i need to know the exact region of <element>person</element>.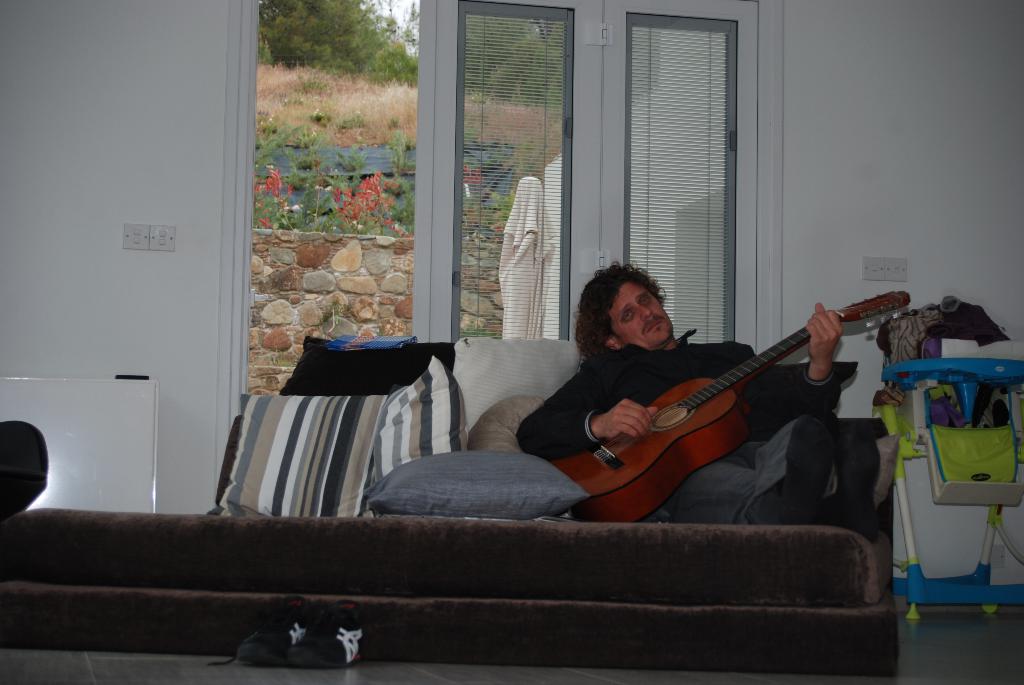
Region: pyautogui.locateOnScreen(514, 256, 878, 547).
